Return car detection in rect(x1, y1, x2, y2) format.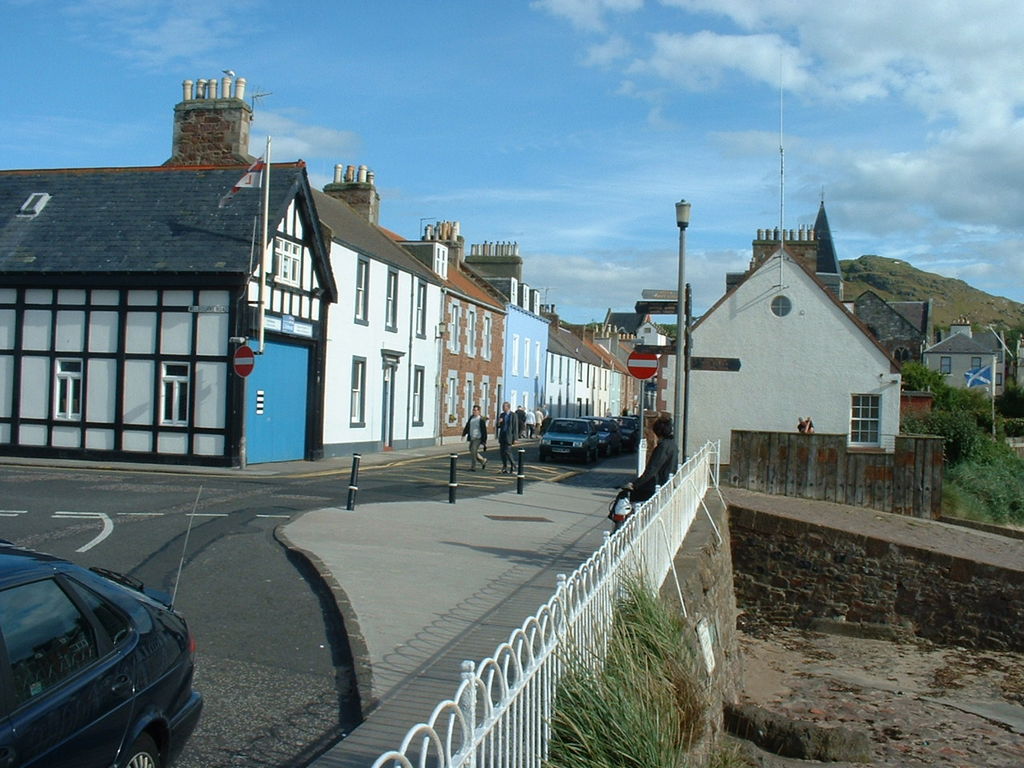
rect(540, 414, 600, 462).
